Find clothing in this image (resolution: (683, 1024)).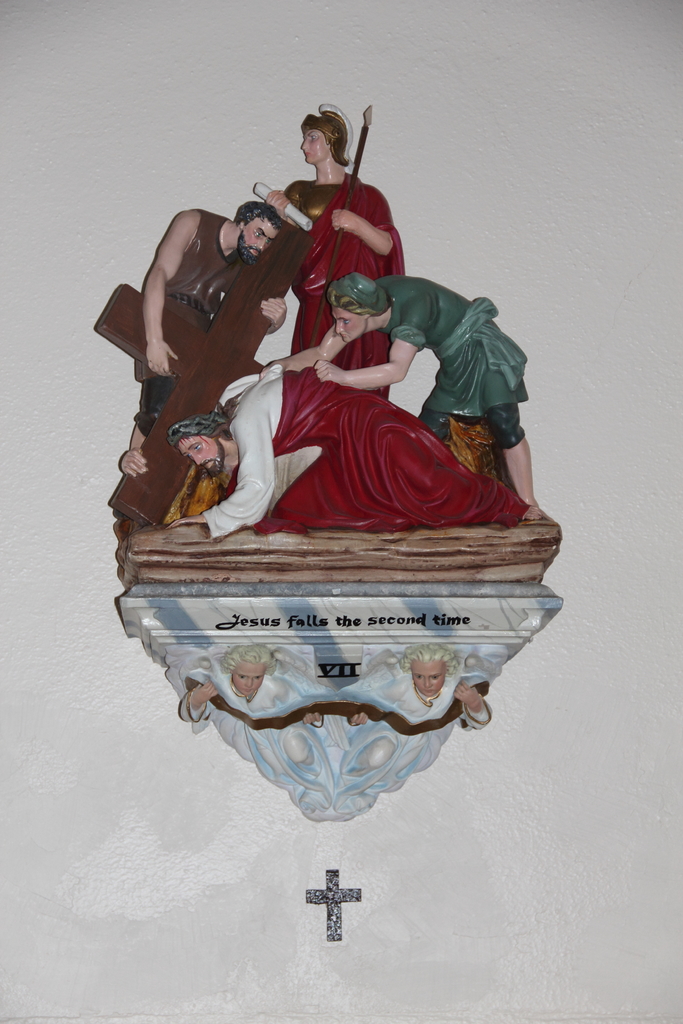
(x1=104, y1=209, x2=276, y2=510).
